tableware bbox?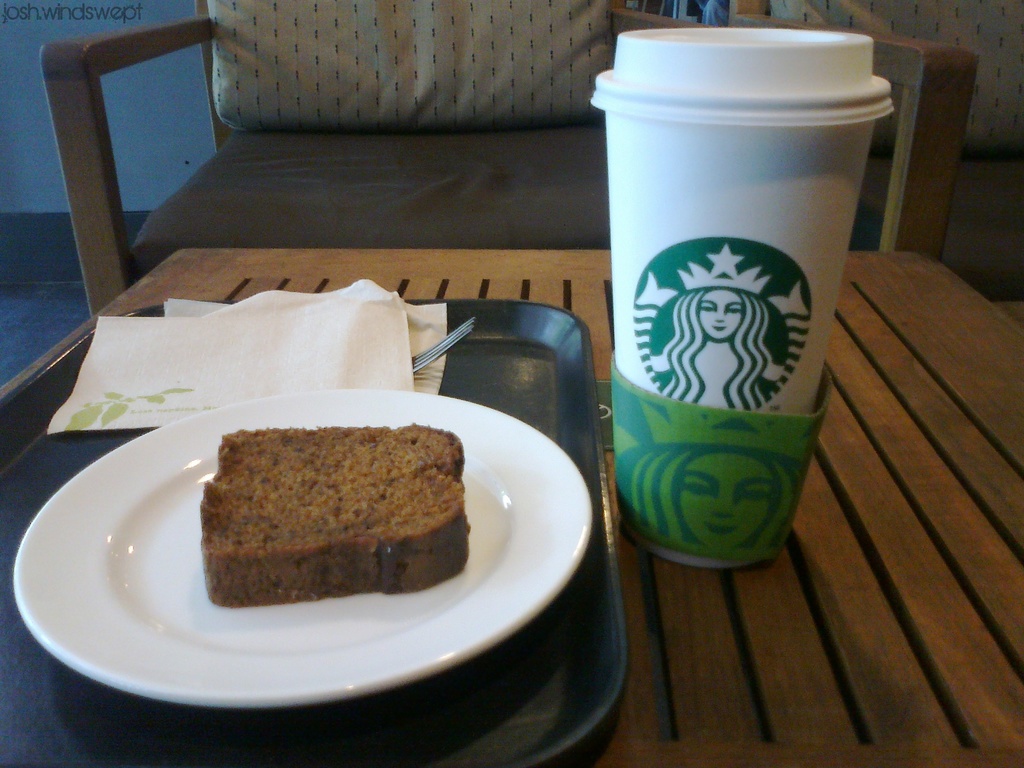
region(603, 46, 883, 575)
